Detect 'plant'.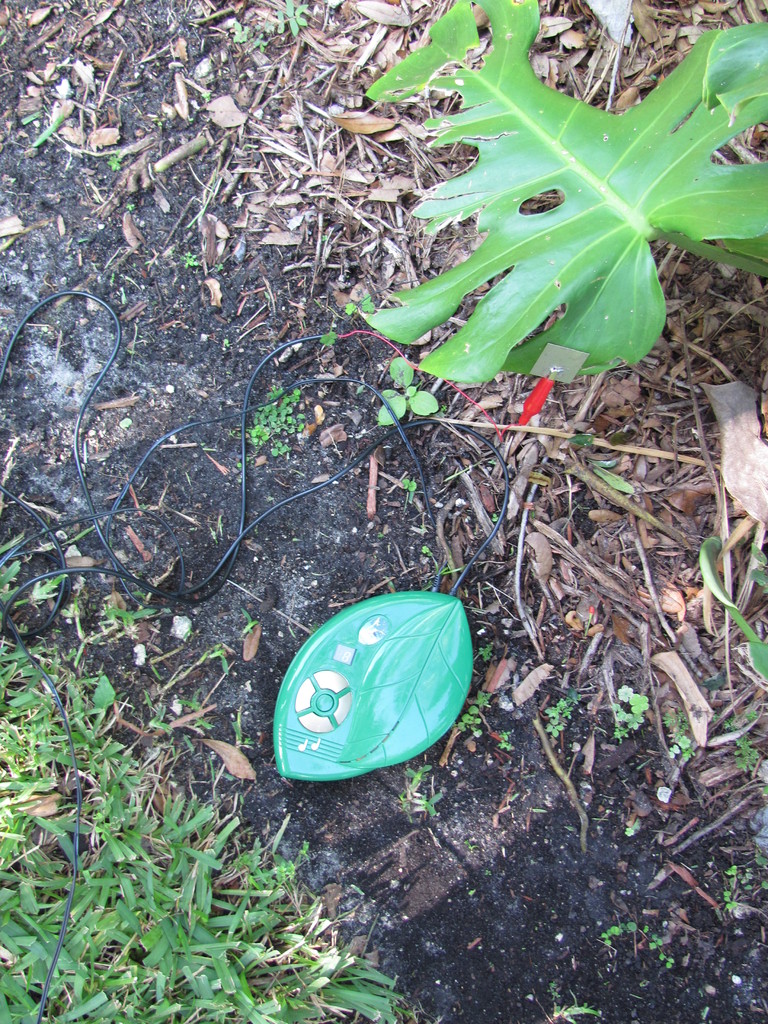
Detected at <box>212,260,223,274</box>.
